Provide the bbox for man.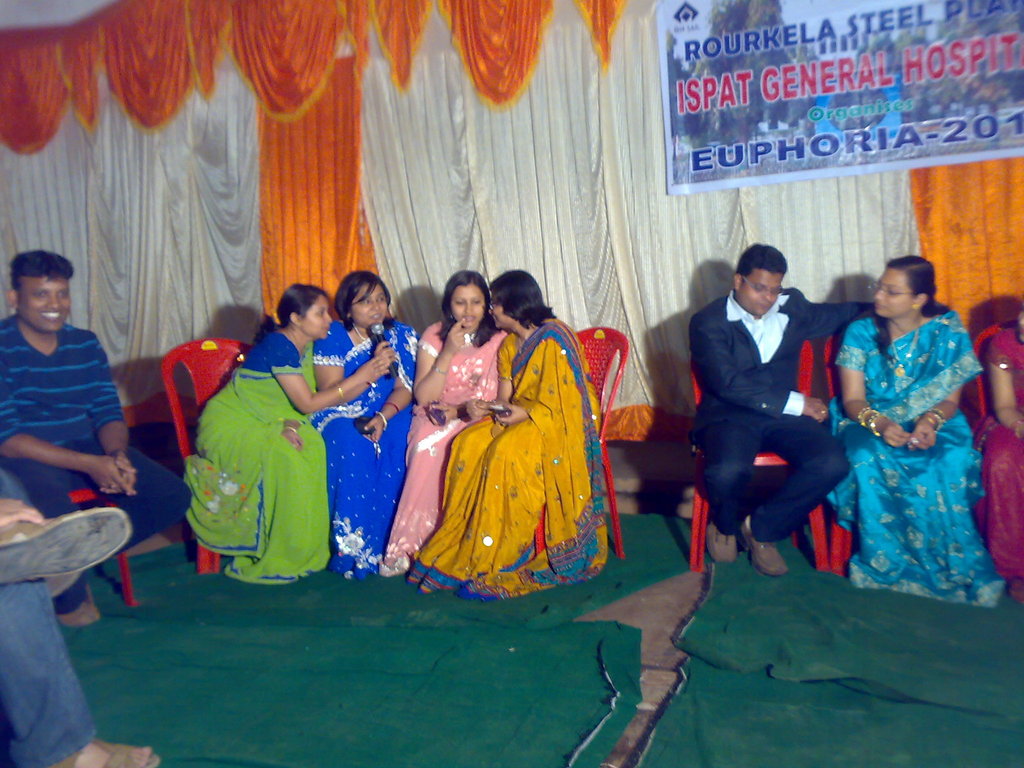
0, 252, 195, 626.
